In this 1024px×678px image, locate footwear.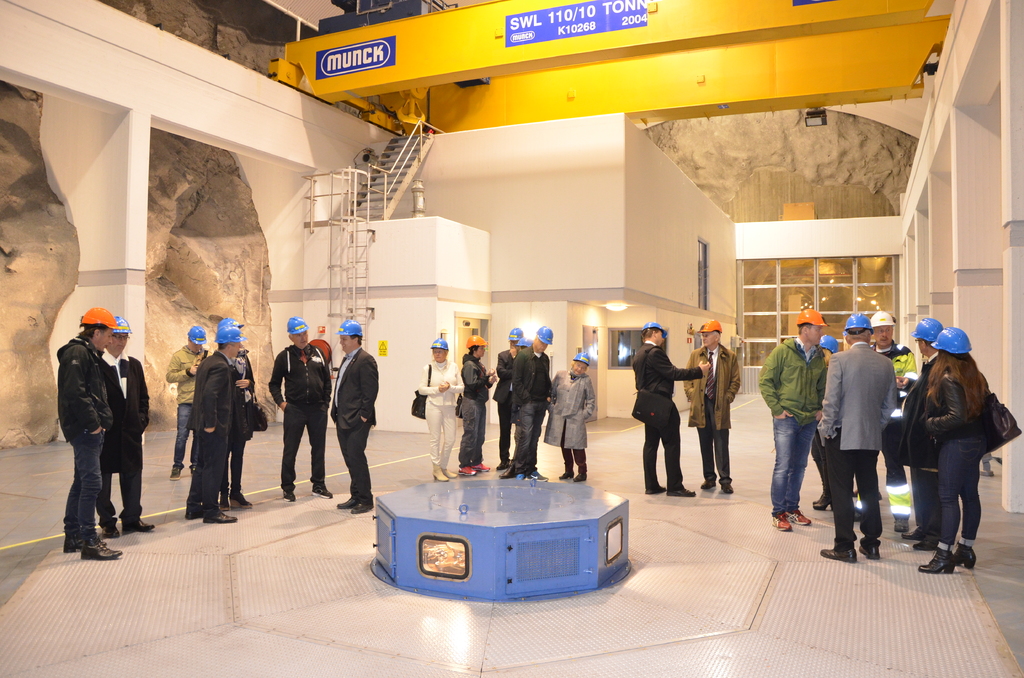
Bounding box: (668,487,696,497).
